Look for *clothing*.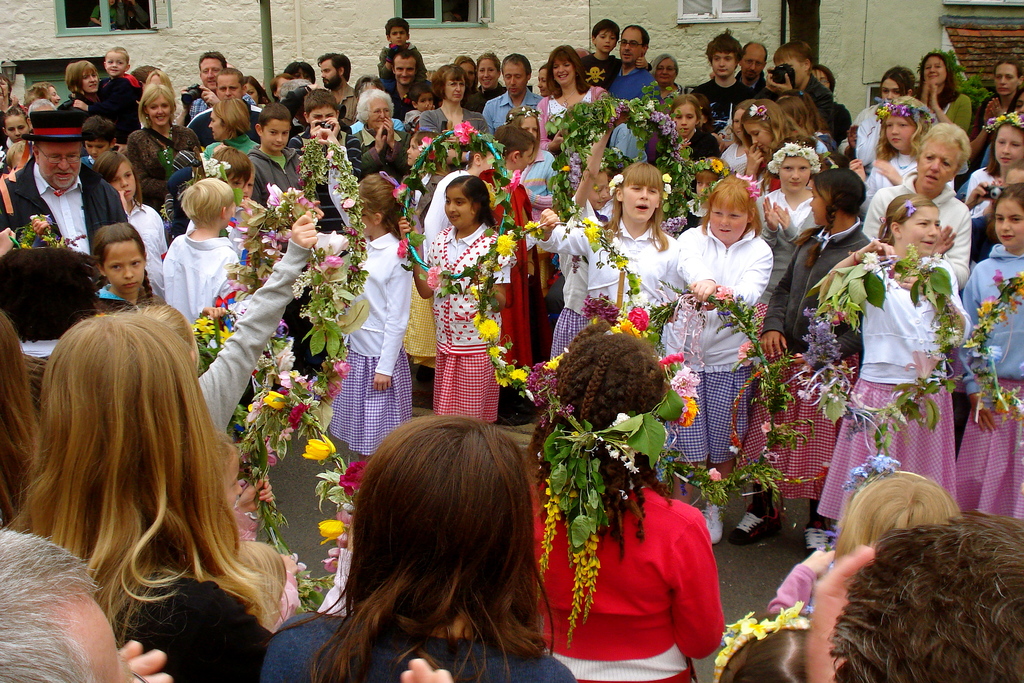
Found: bbox=(260, 604, 575, 682).
